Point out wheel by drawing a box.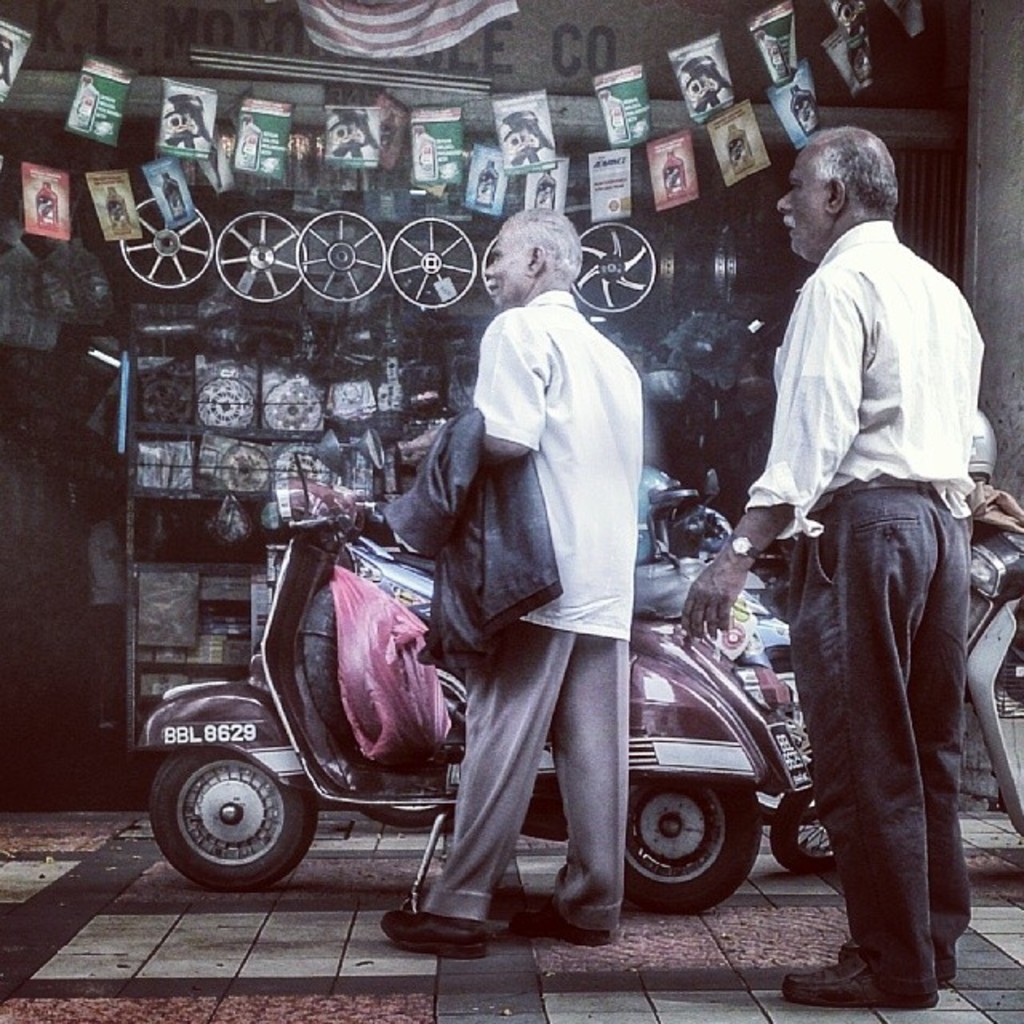
locate(294, 214, 381, 304).
